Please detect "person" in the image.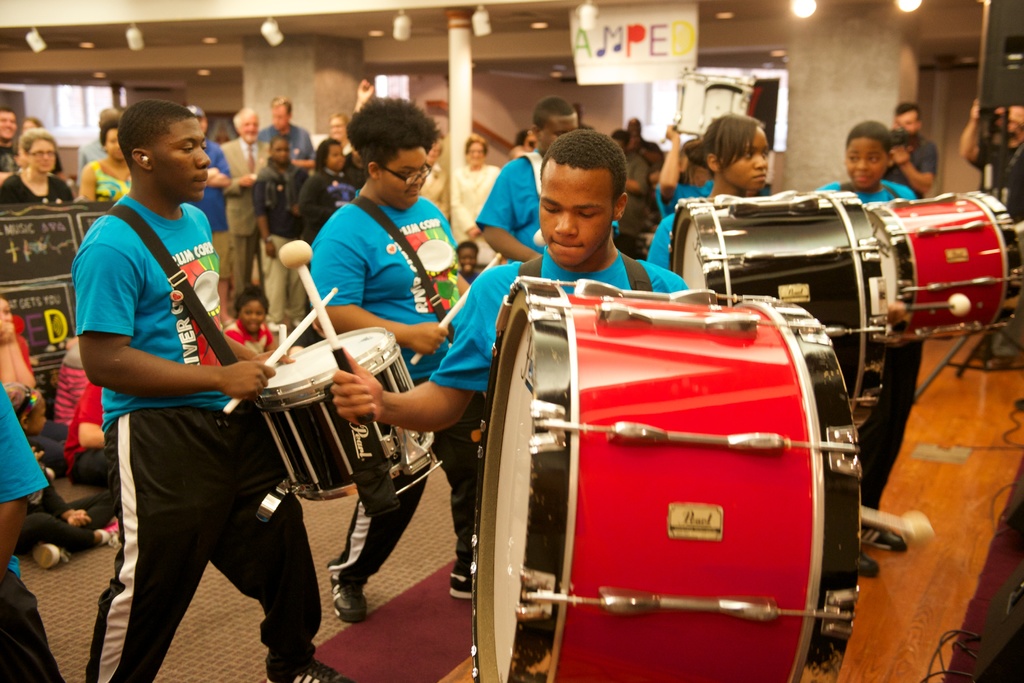
658/116/734/211.
